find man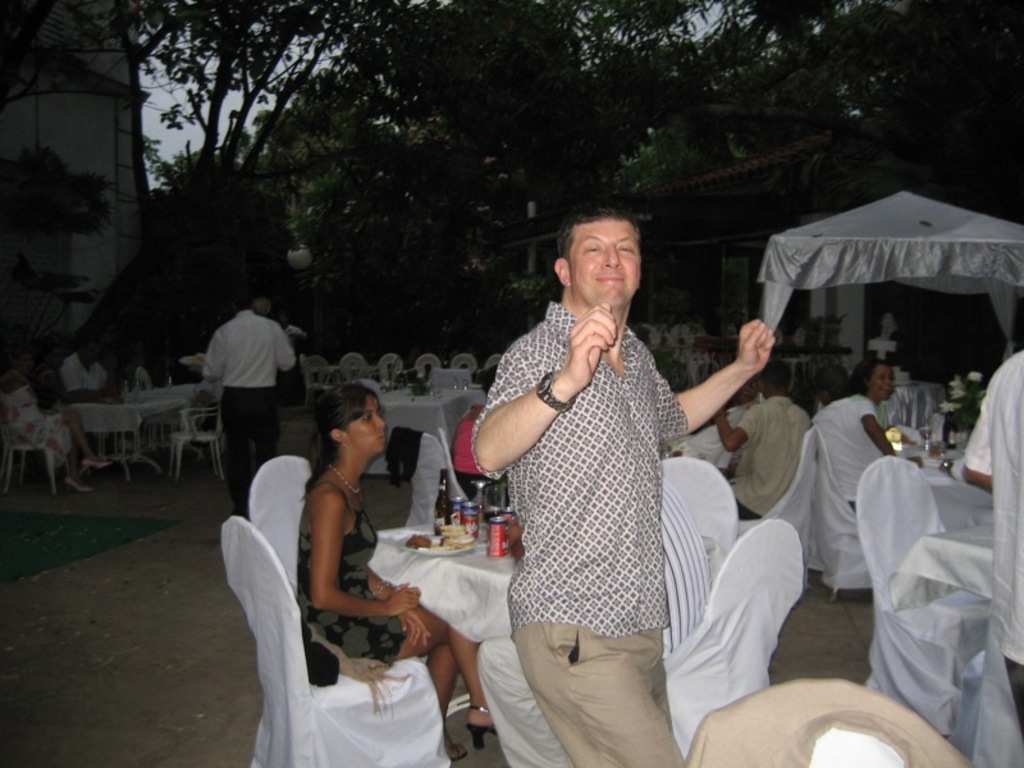
bbox=[192, 276, 300, 507]
